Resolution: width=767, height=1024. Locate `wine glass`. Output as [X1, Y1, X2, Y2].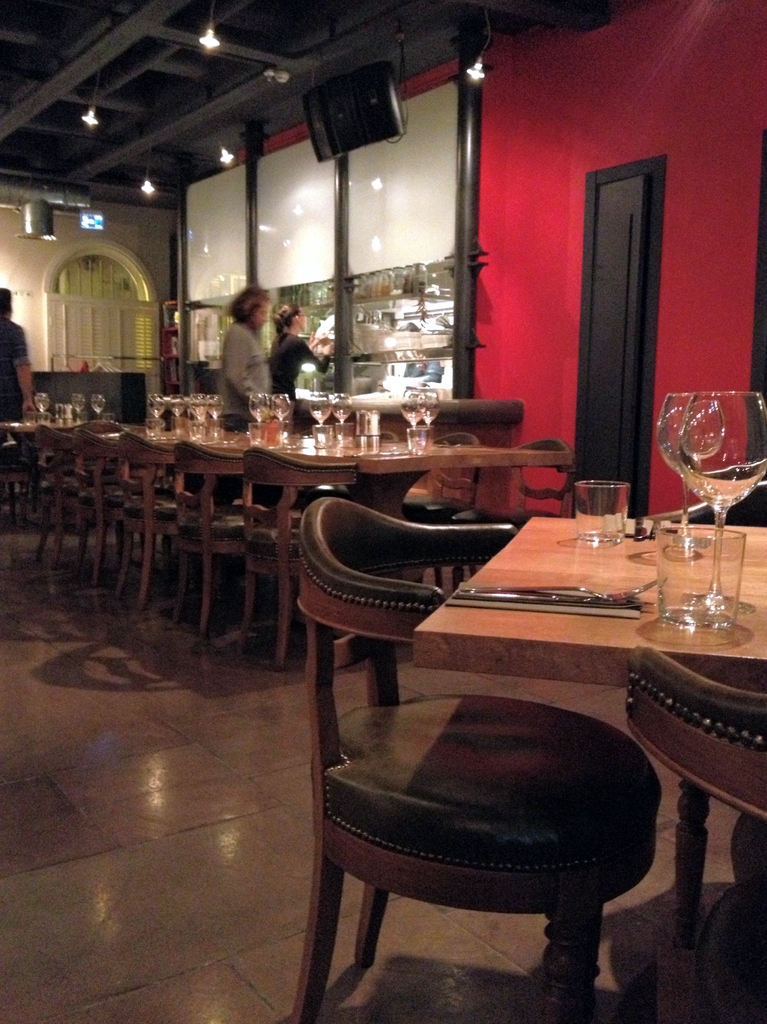
[310, 393, 331, 438].
